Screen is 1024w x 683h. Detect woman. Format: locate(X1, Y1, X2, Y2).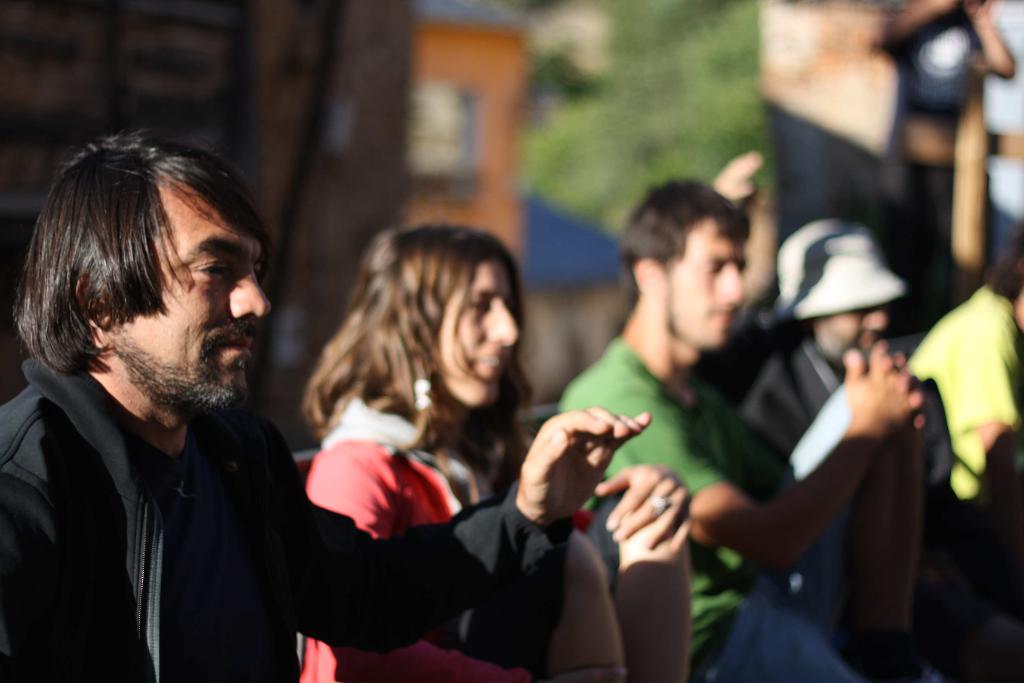
locate(264, 213, 585, 671).
